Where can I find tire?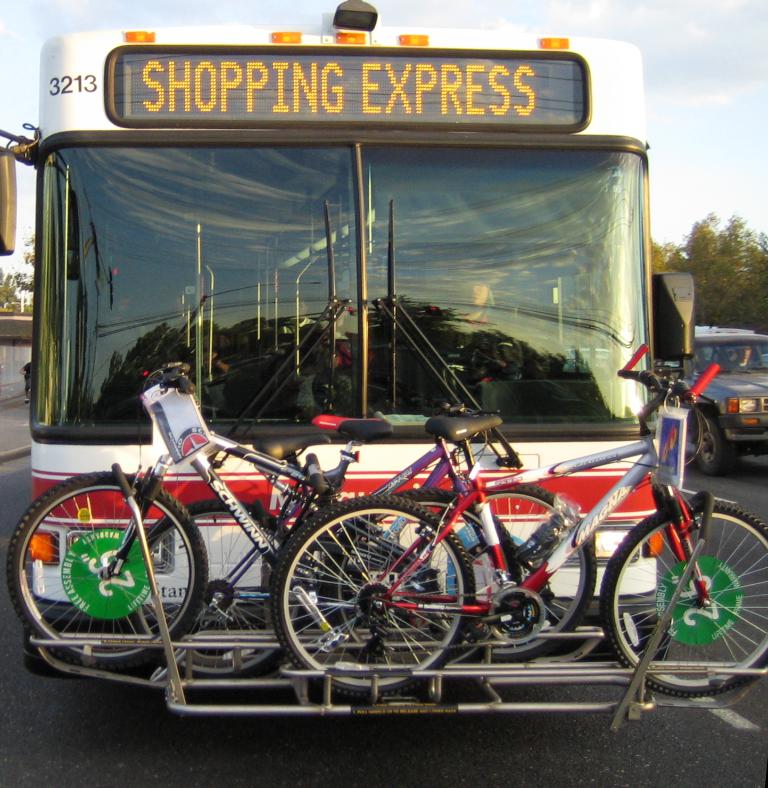
You can find it at 598 497 767 696.
